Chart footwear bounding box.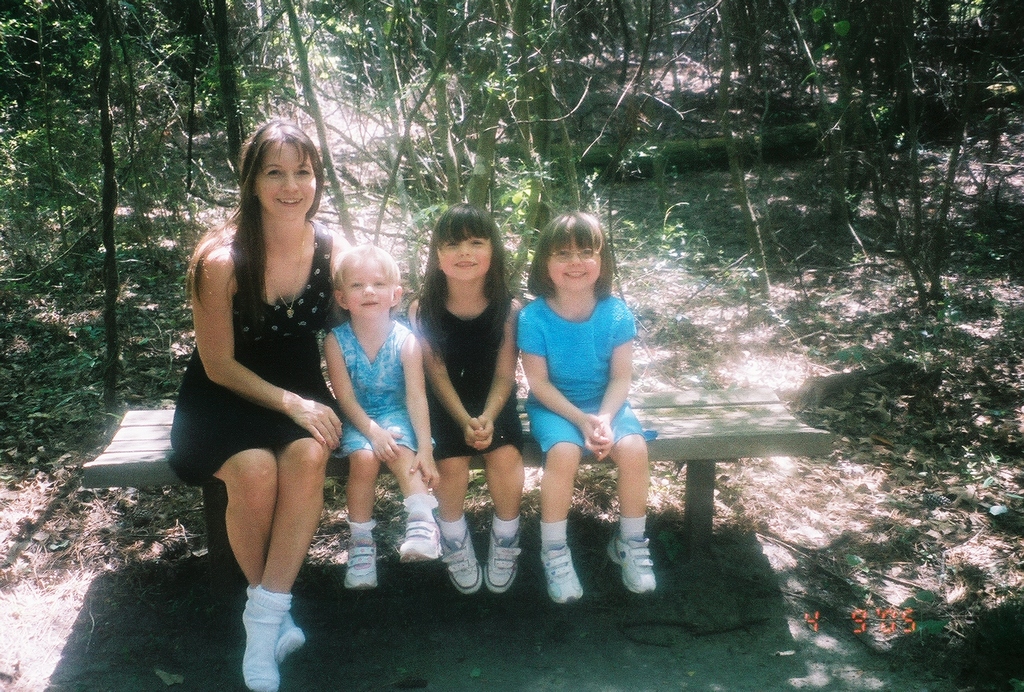
Charted: {"left": 280, "top": 606, "right": 307, "bottom": 666}.
